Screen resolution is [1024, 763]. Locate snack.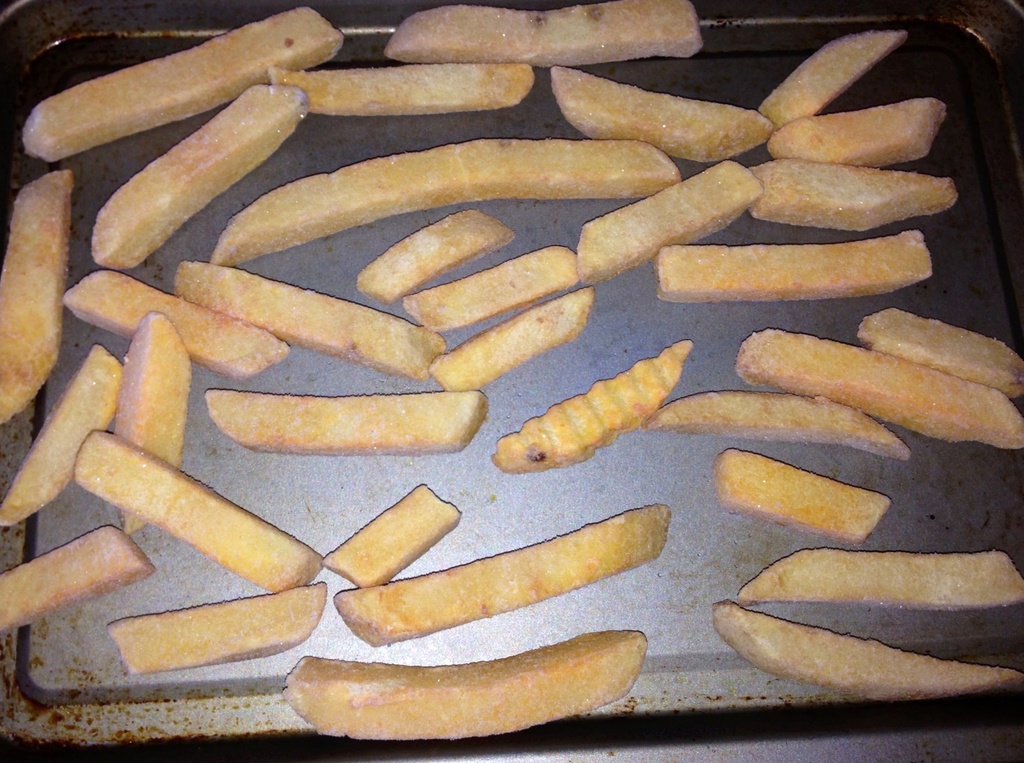
box=[655, 230, 930, 286].
